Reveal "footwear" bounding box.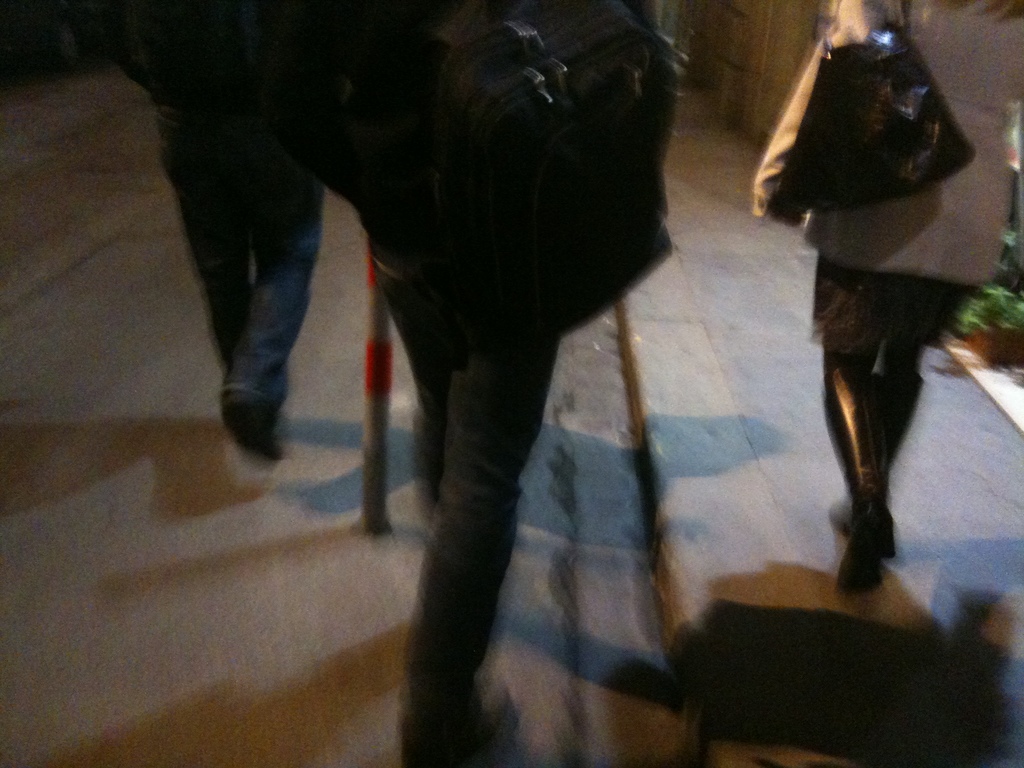
Revealed: x1=218 y1=392 x2=284 y2=461.
